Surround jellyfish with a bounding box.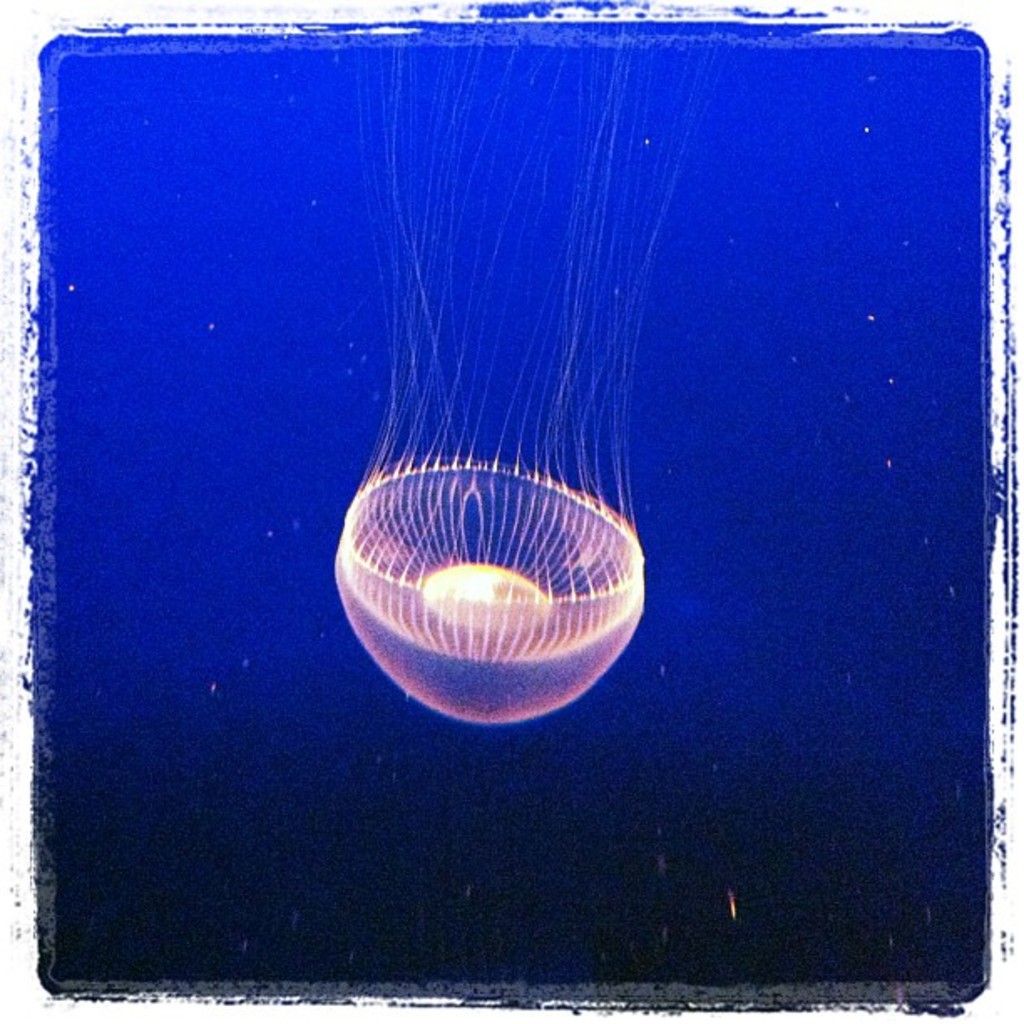
left=271, top=92, right=735, bottom=778.
